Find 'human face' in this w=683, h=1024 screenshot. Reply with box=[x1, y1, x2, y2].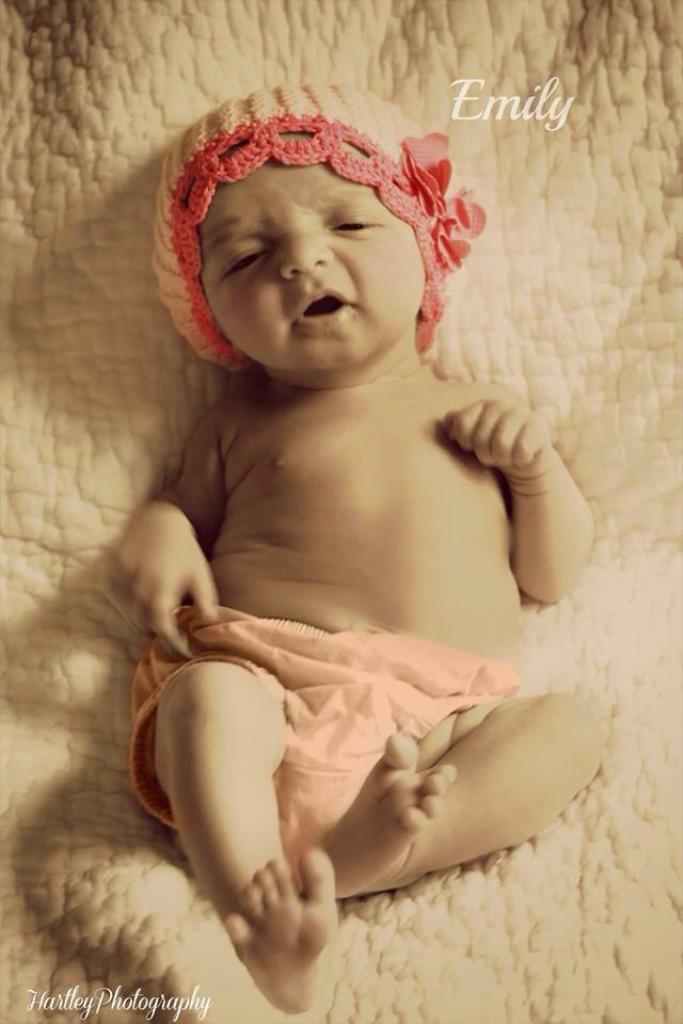
box=[196, 155, 429, 371].
